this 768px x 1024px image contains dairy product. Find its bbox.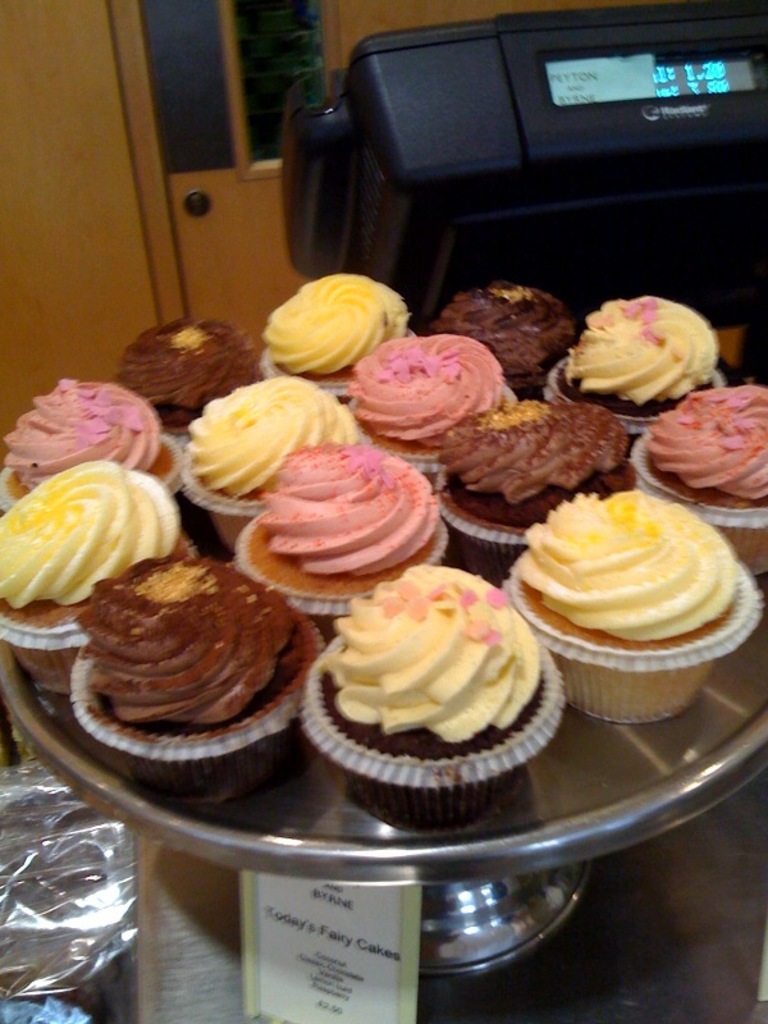
BBox(557, 296, 732, 410).
